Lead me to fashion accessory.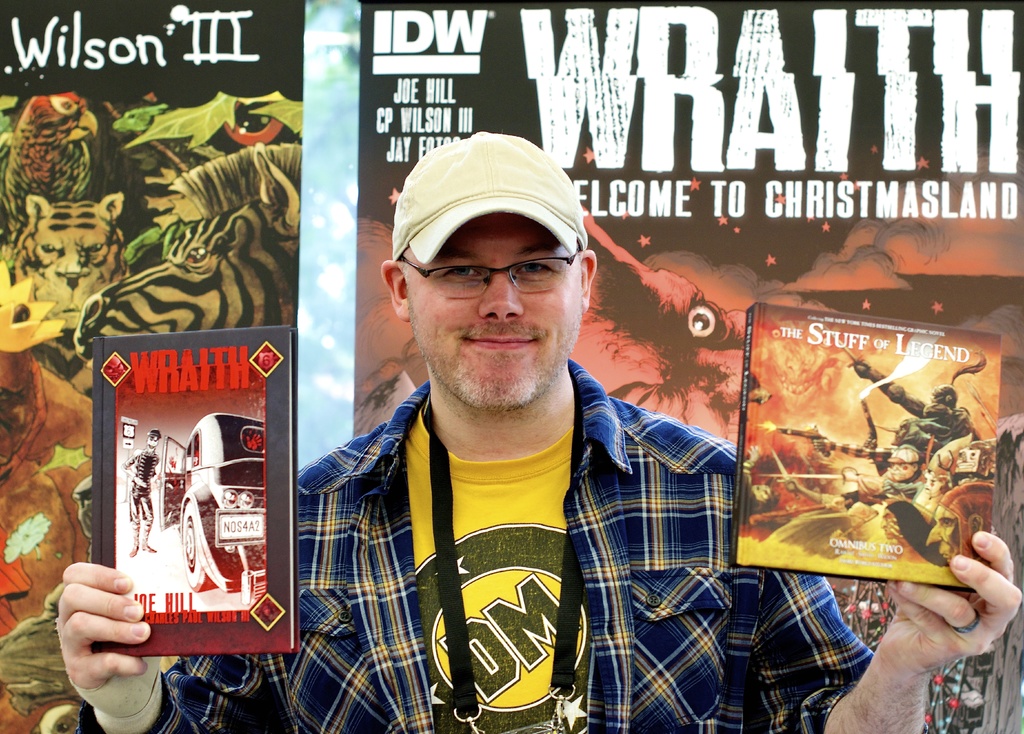
Lead to 389:128:593:262.
